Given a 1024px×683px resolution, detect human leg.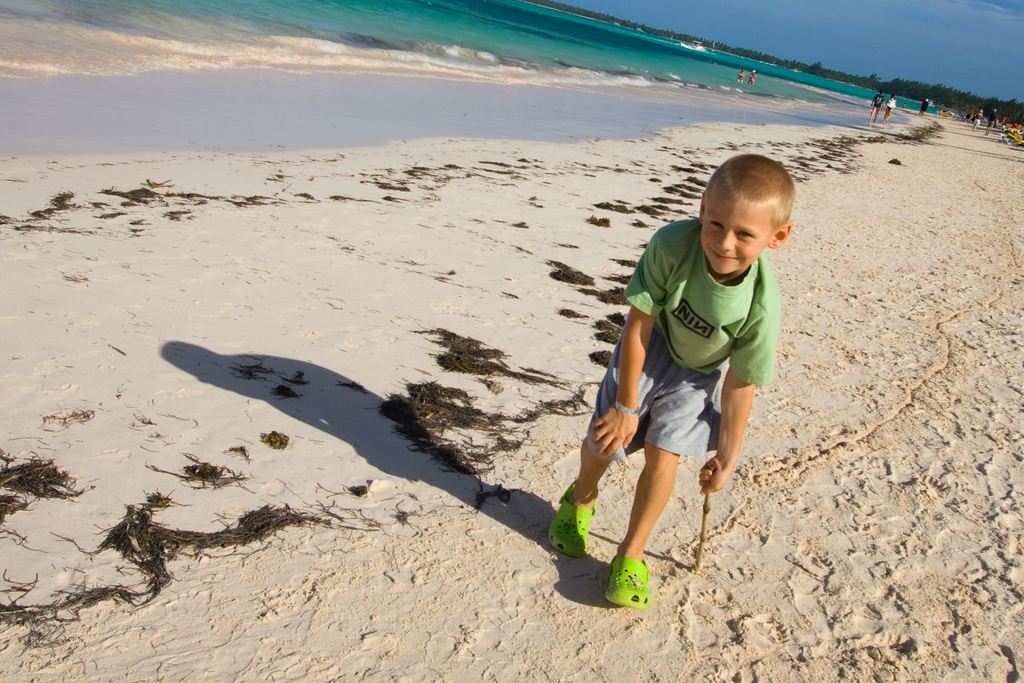
box=[555, 347, 666, 559].
